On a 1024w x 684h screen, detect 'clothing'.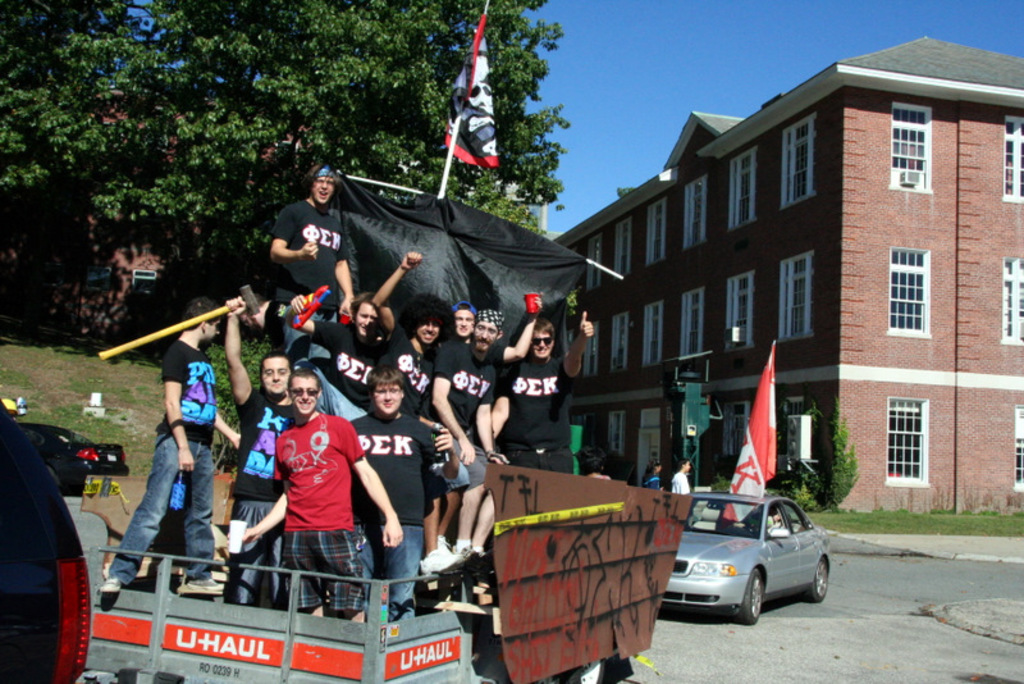
locate(499, 339, 575, 468).
